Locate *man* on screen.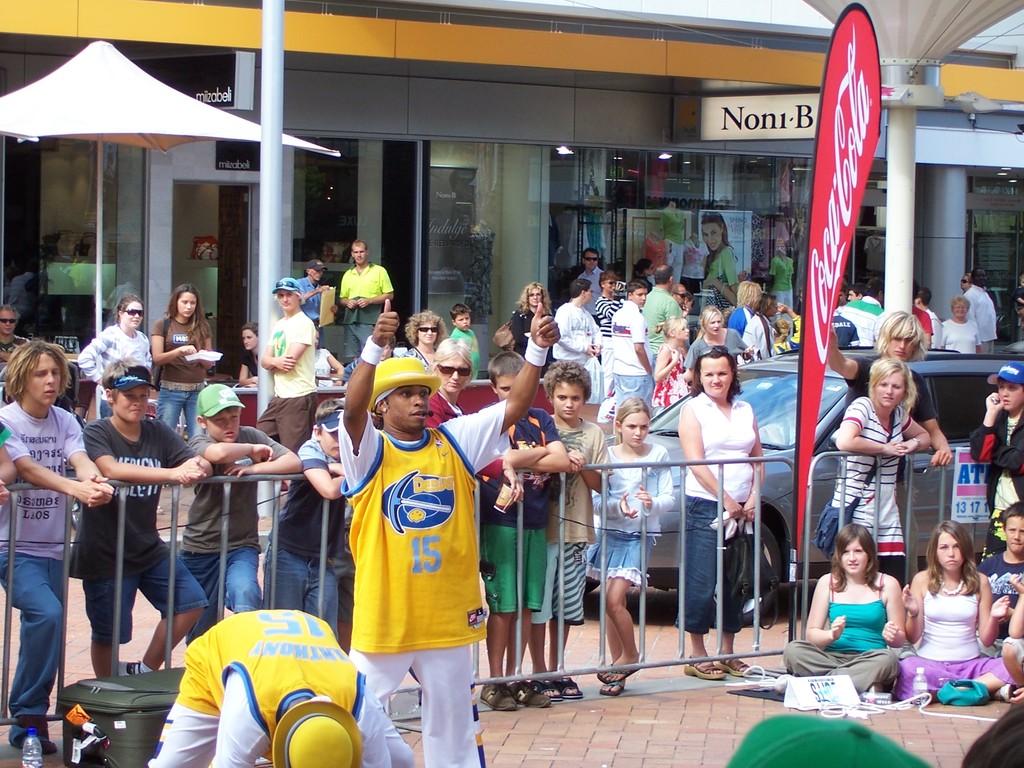
On screen at (left=593, top=268, right=620, bottom=396).
